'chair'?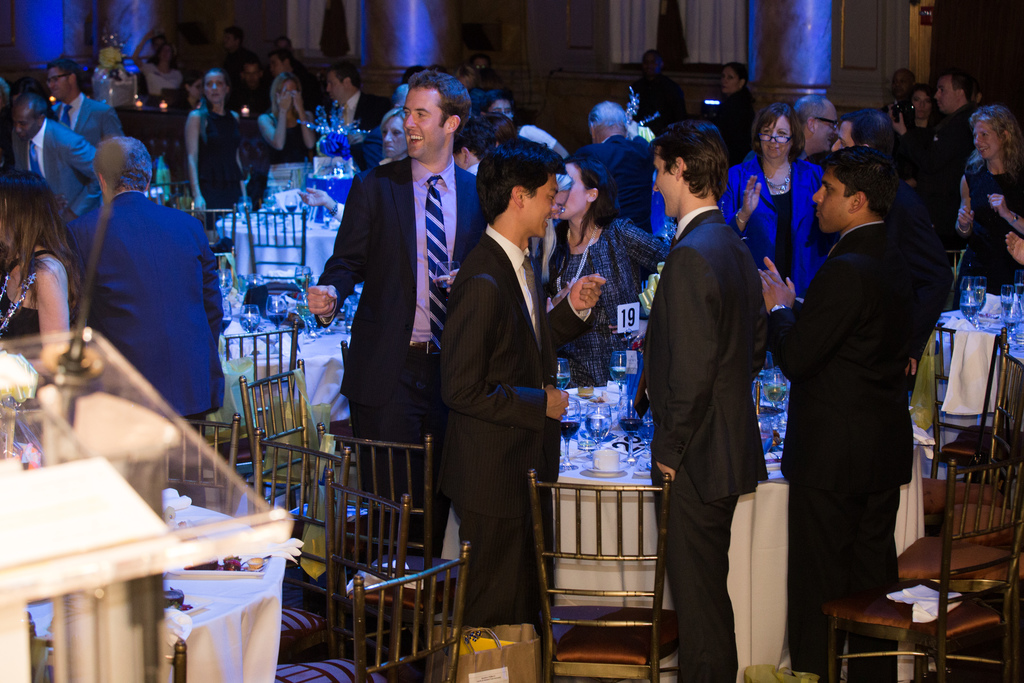
<region>930, 322, 1012, 470</region>
